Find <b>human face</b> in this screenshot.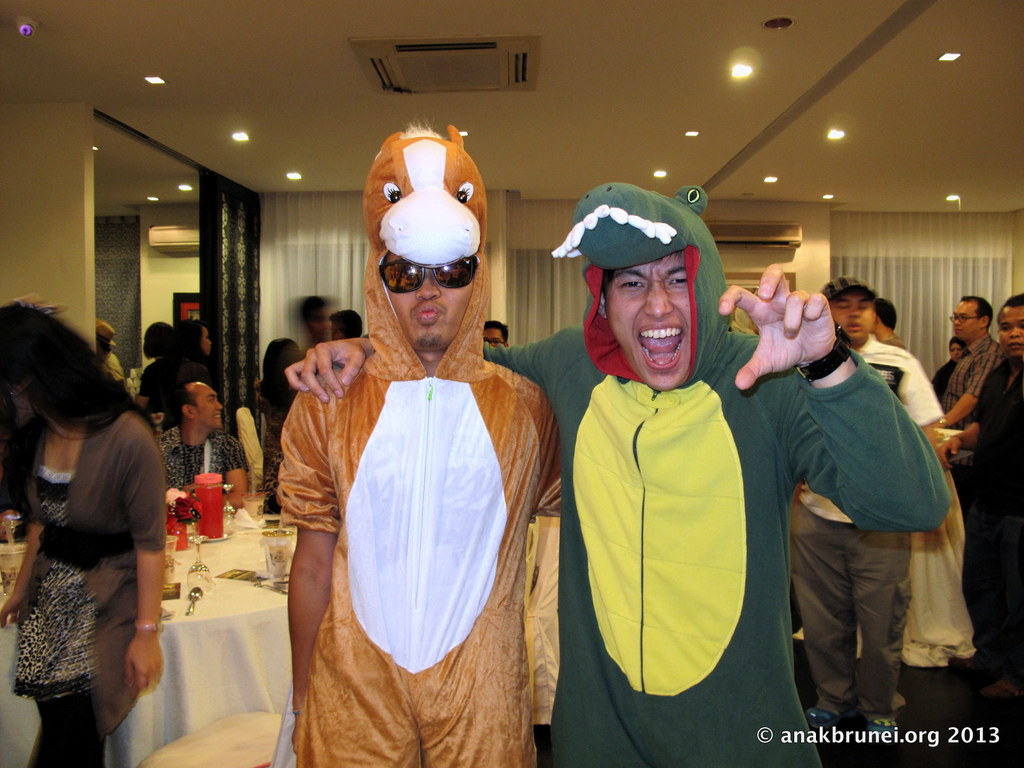
The bounding box for <b>human face</b> is (193, 384, 221, 429).
